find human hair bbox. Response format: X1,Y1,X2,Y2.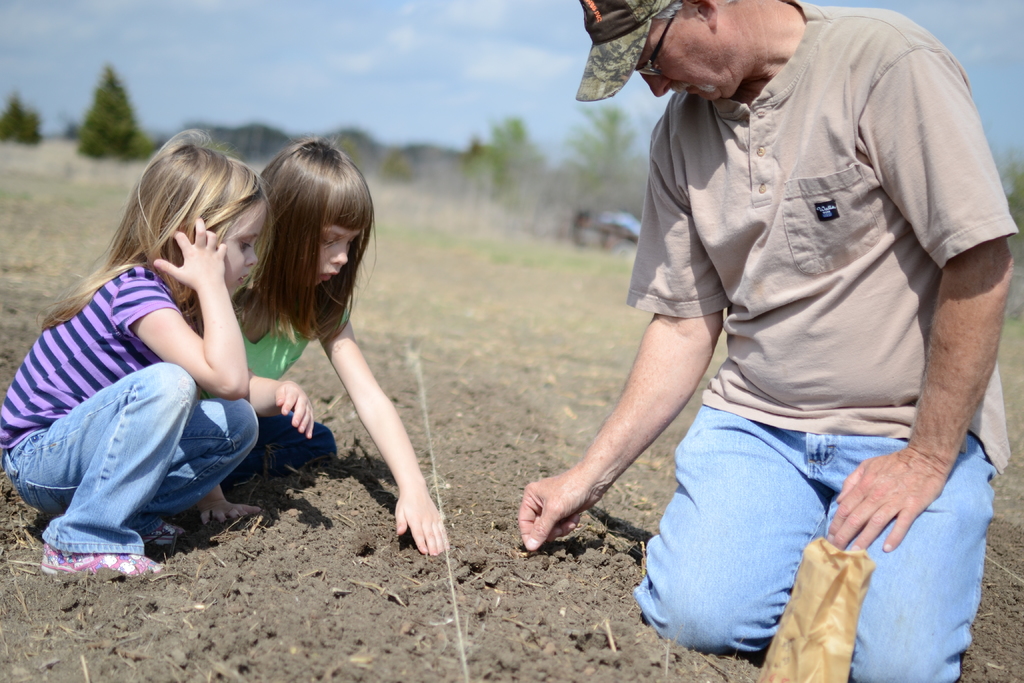
241,131,370,361.
